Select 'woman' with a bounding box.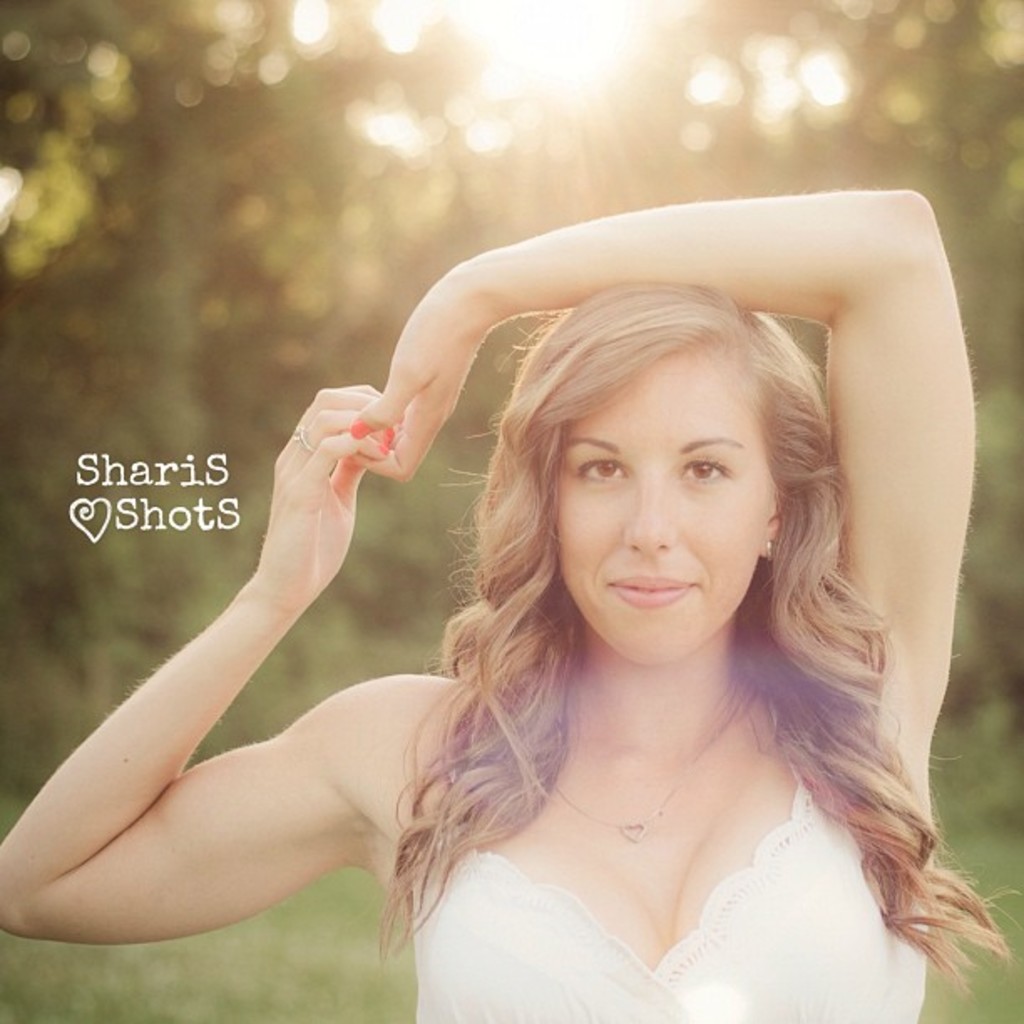
0,191,1022,1022.
